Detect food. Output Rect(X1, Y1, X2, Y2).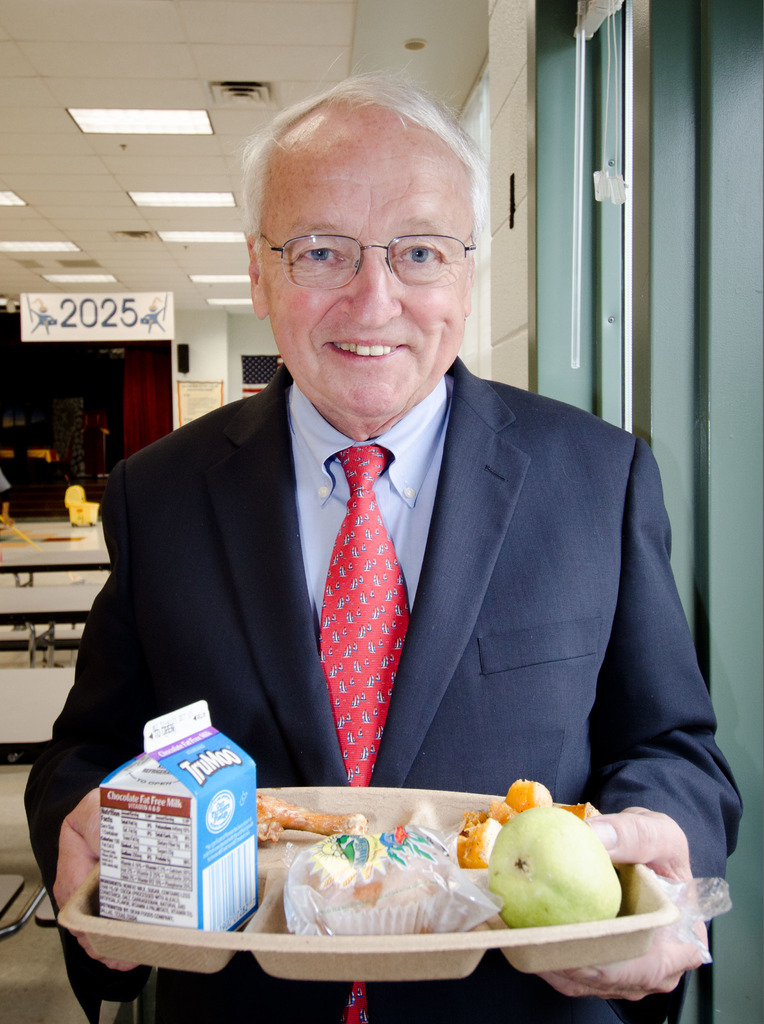
Rect(491, 803, 626, 926).
